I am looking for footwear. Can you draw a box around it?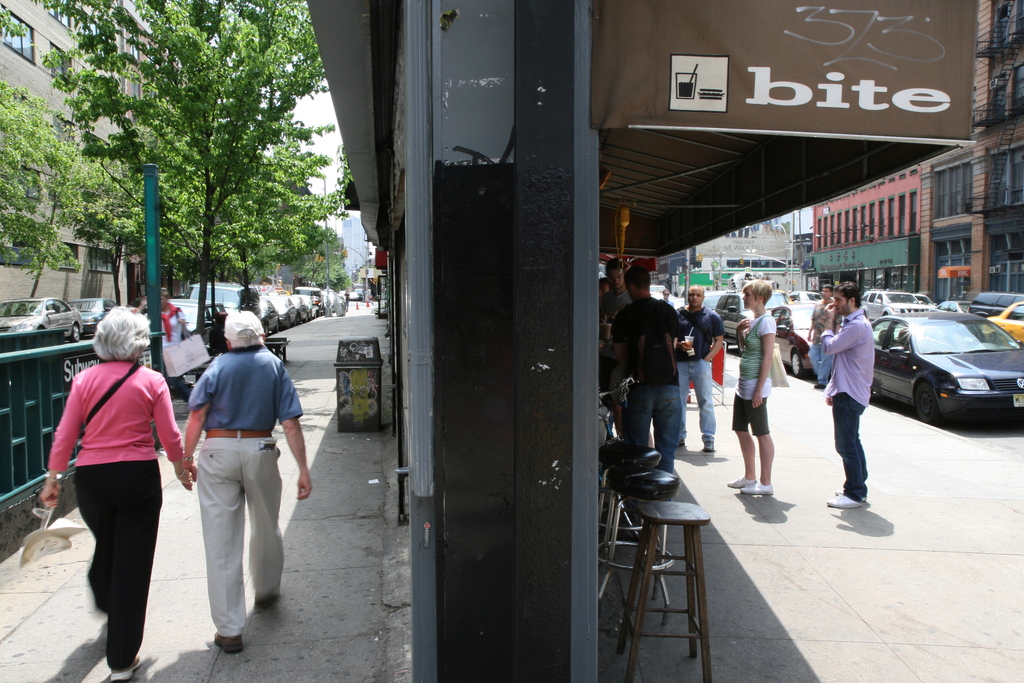
Sure, the bounding box is bbox(727, 476, 774, 493).
